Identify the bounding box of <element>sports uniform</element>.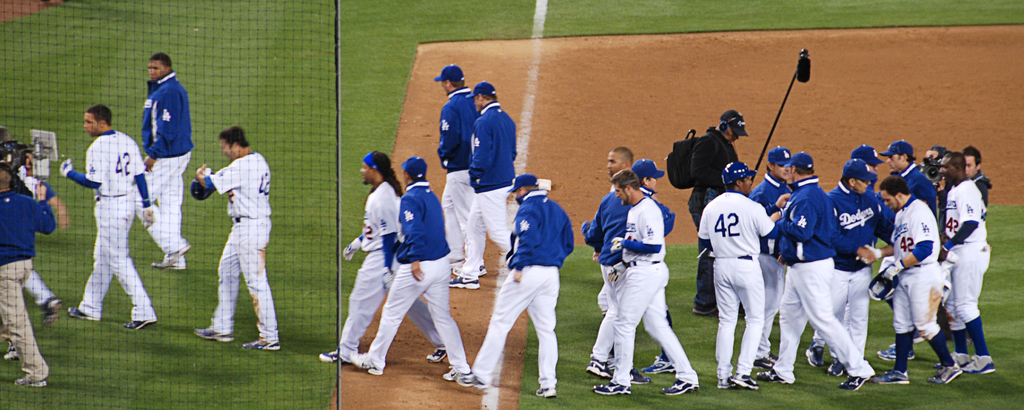
box=[365, 179, 461, 377].
